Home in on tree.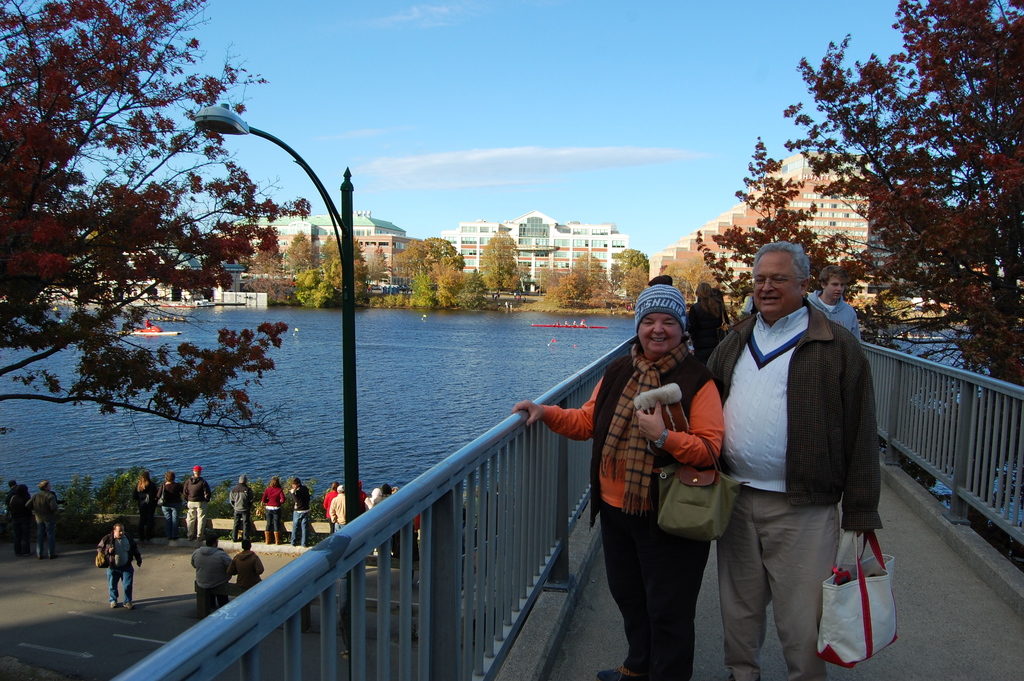
Homed in at <box>850,291,918,319</box>.
